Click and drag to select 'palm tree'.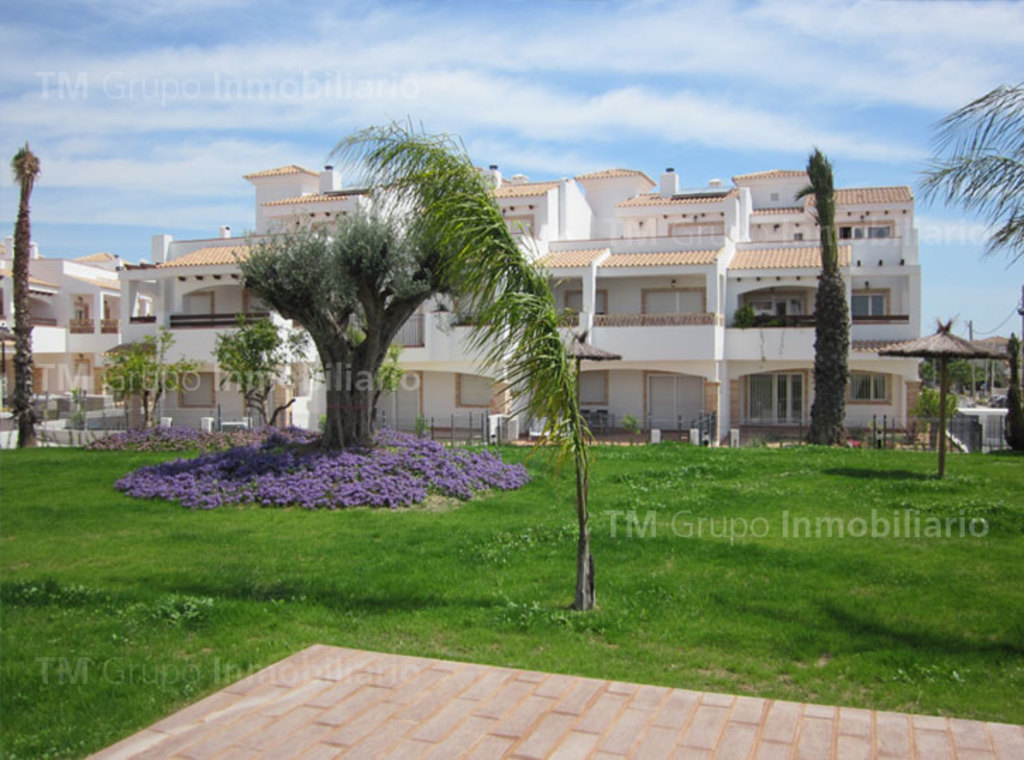
Selection: <box>931,59,1016,333</box>.
